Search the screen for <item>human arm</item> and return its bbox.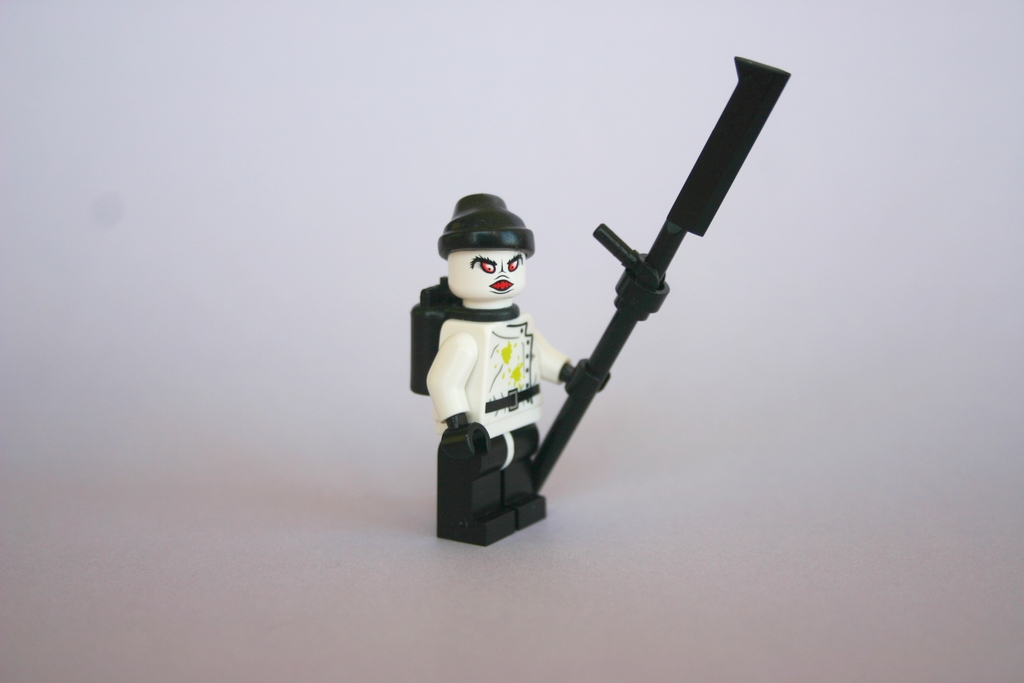
Found: bbox=[525, 314, 605, 394].
